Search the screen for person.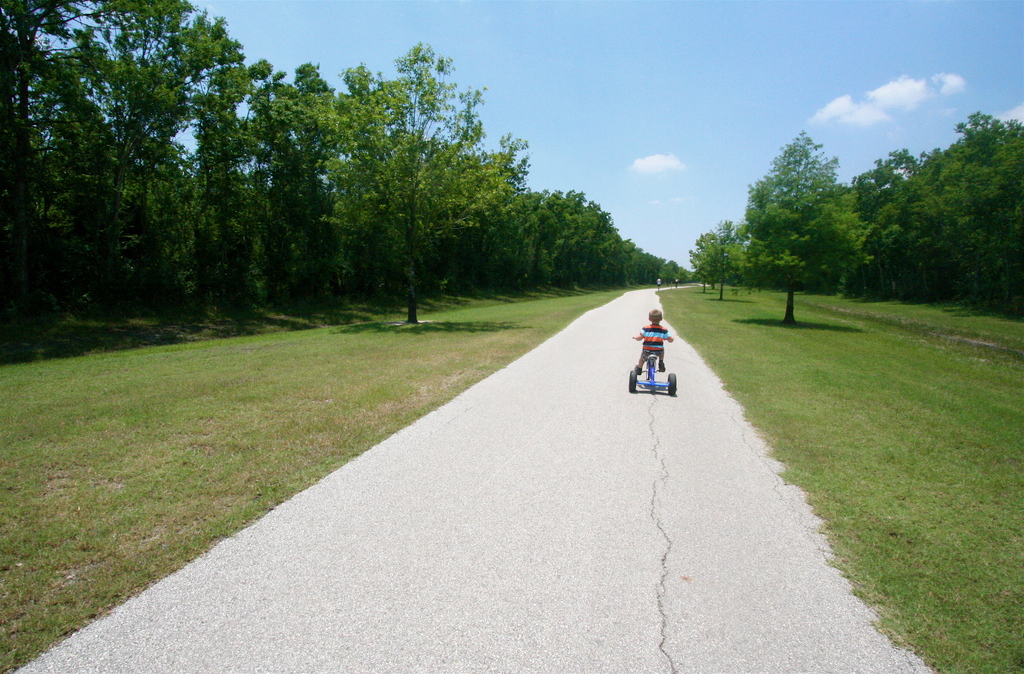
Found at x1=630, y1=303, x2=666, y2=374.
